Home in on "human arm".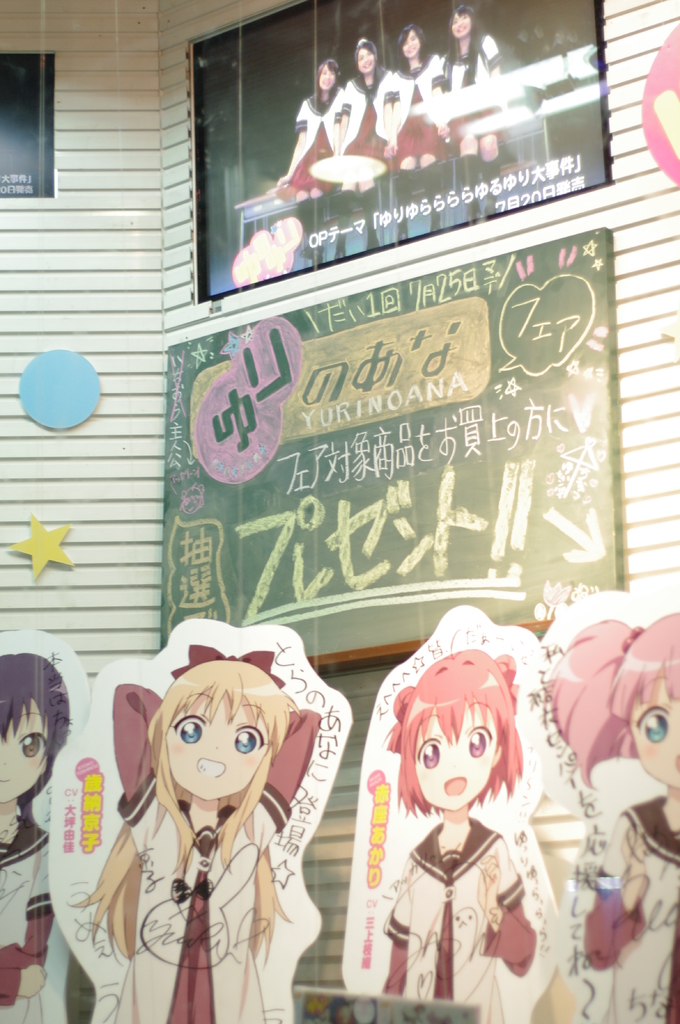
Homed in at bbox=(485, 836, 532, 972).
